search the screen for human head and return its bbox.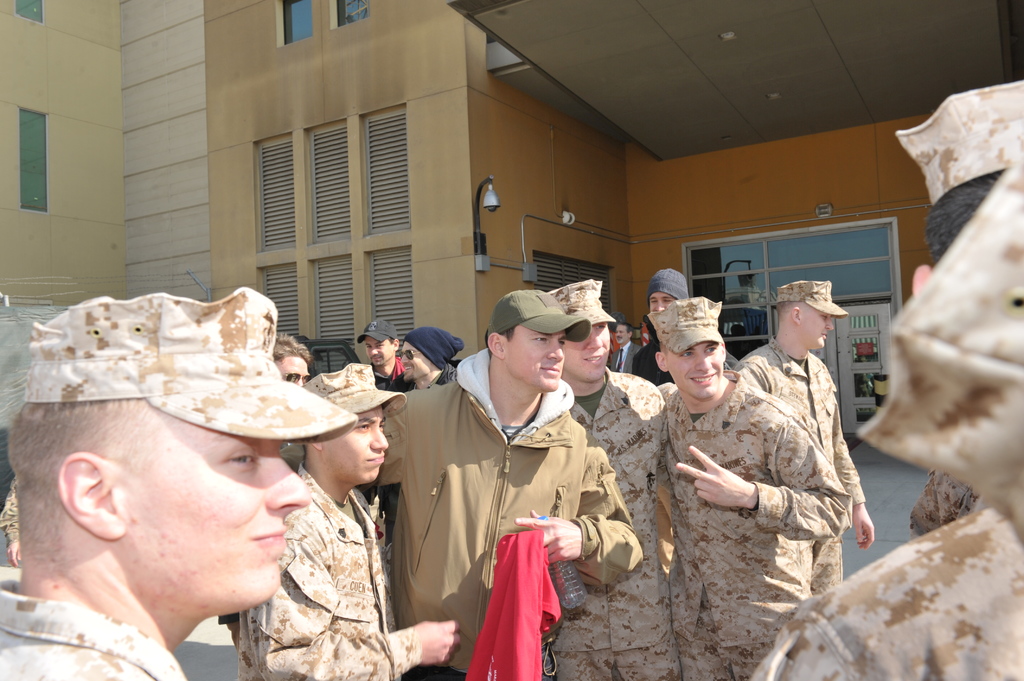
Found: pyautogui.locateOnScreen(774, 281, 836, 352).
